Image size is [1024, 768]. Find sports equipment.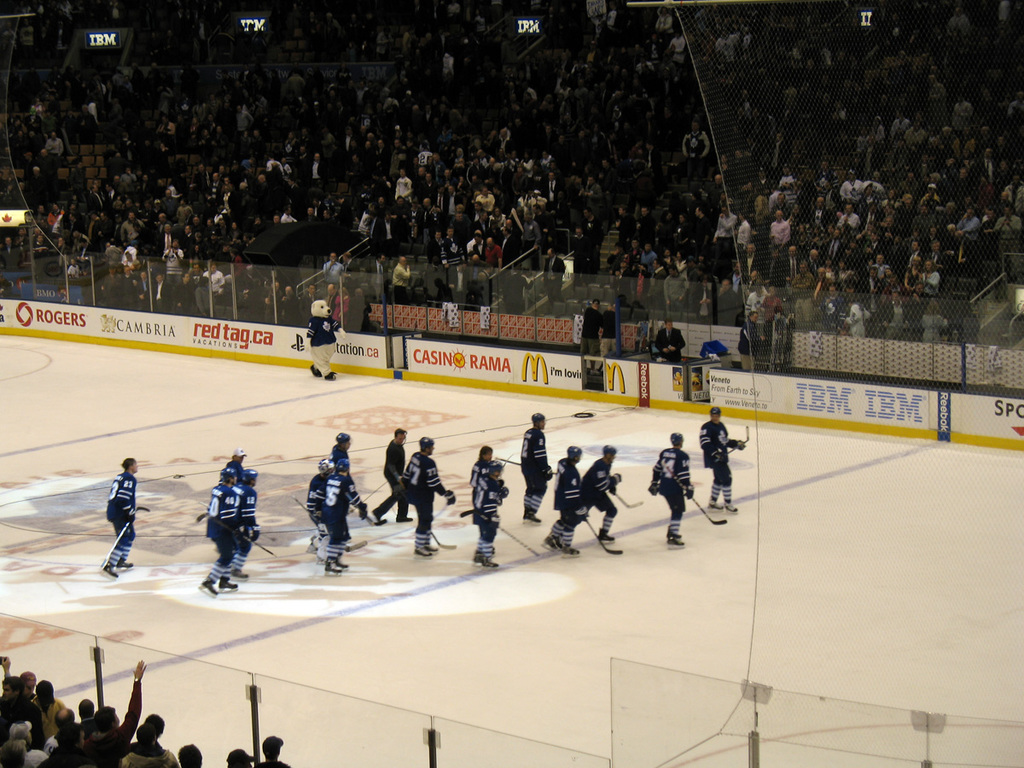
x1=112, y1=554, x2=133, y2=575.
